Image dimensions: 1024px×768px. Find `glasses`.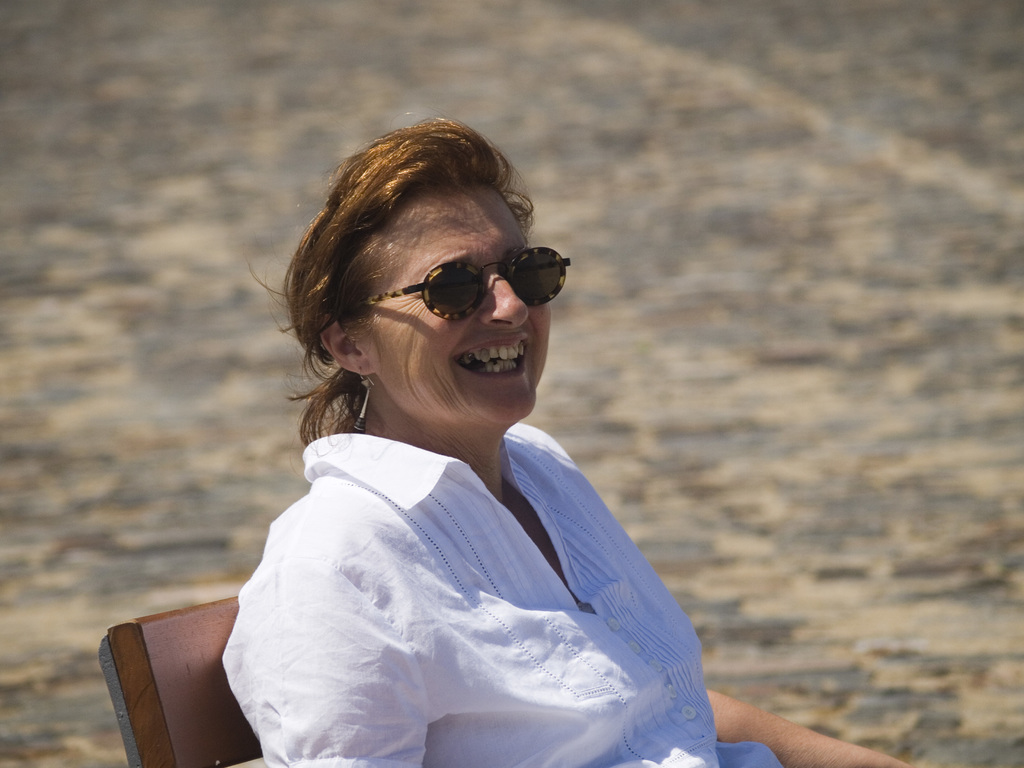
363/246/572/331.
